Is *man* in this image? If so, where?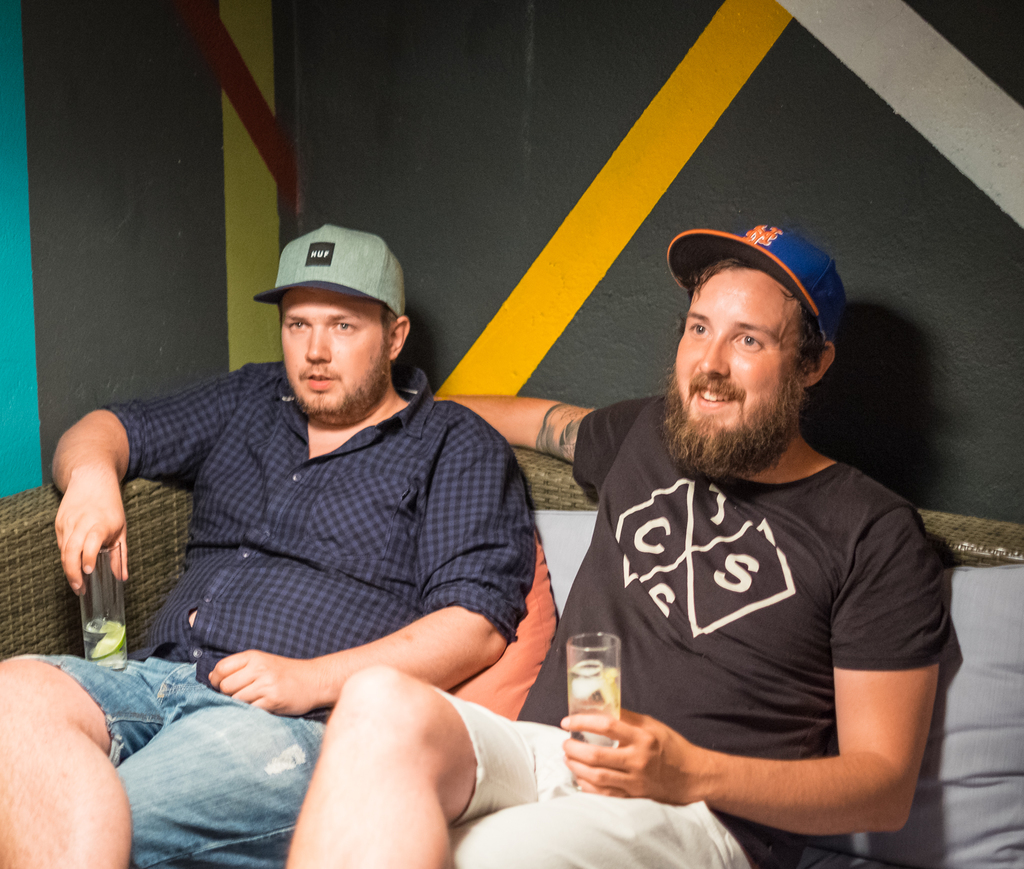
Yes, at detection(278, 227, 954, 868).
